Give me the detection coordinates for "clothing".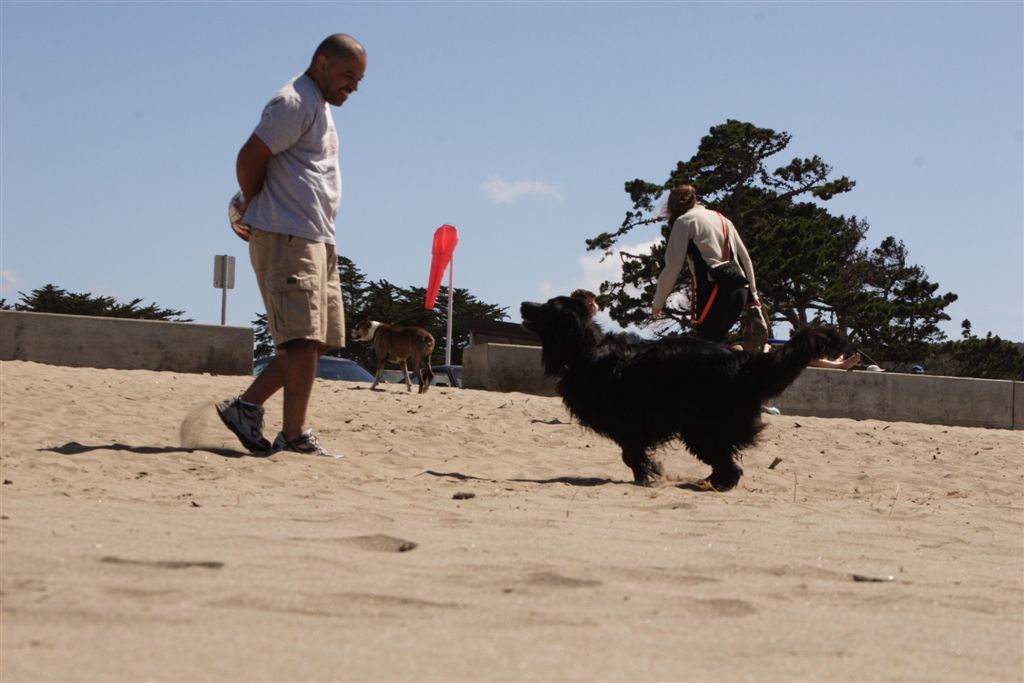
bbox=[650, 199, 767, 347].
